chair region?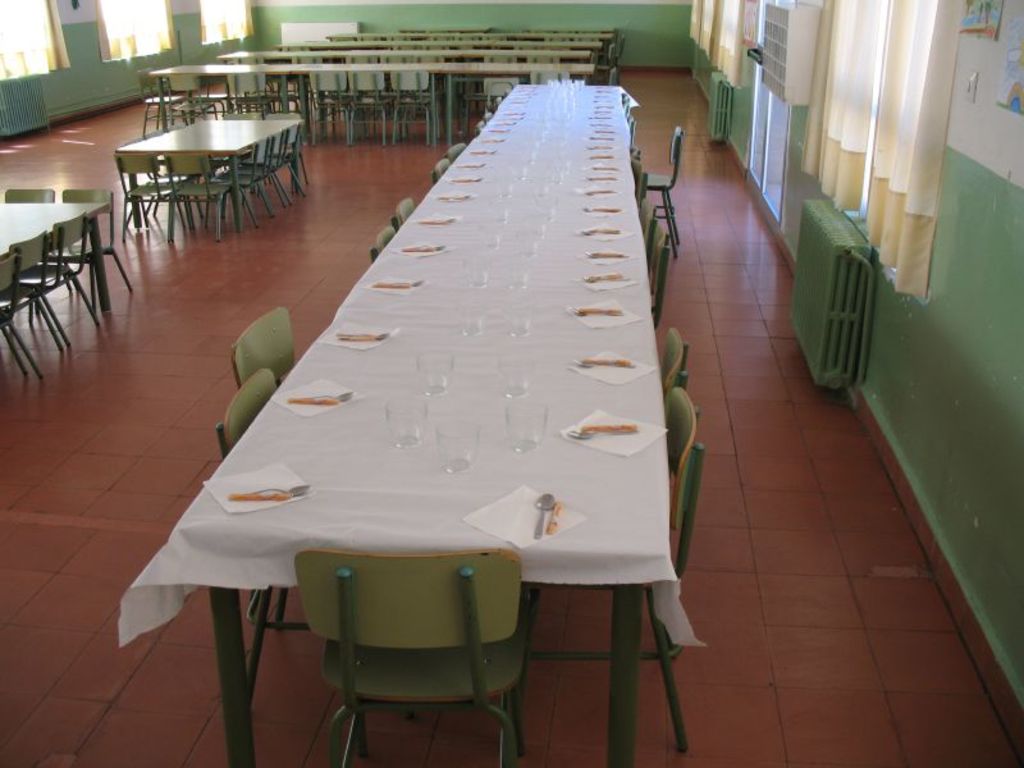
Rect(635, 123, 684, 256)
